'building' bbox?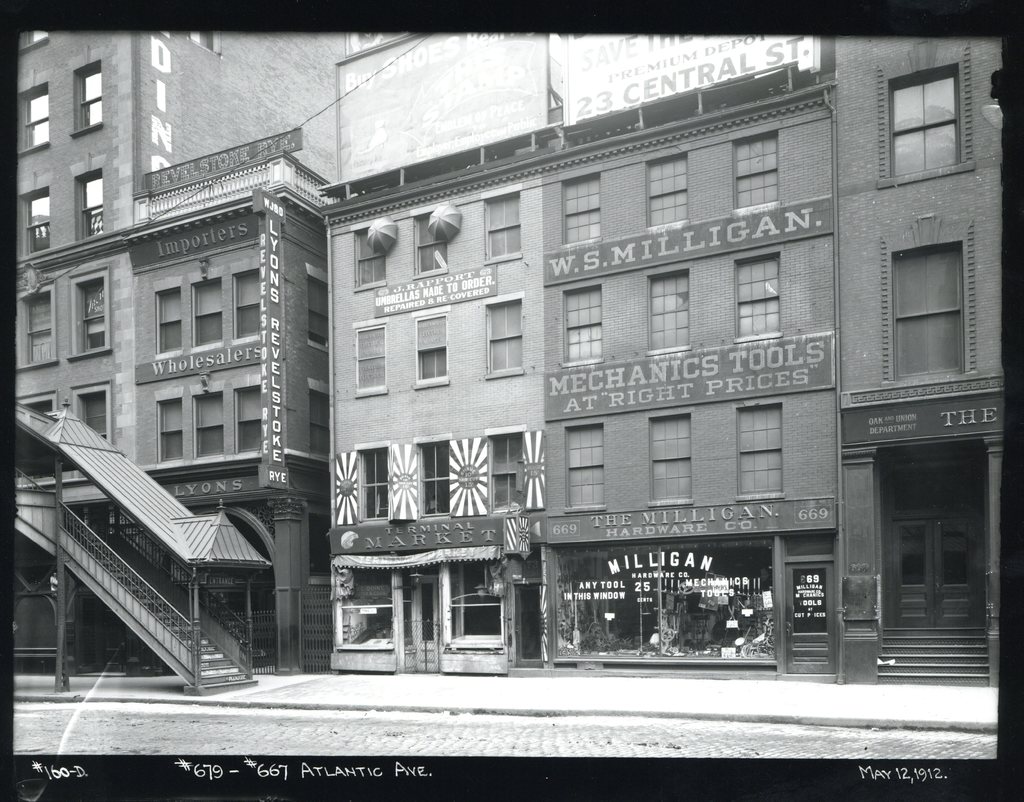
[left=0, top=23, right=319, bottom=689]
